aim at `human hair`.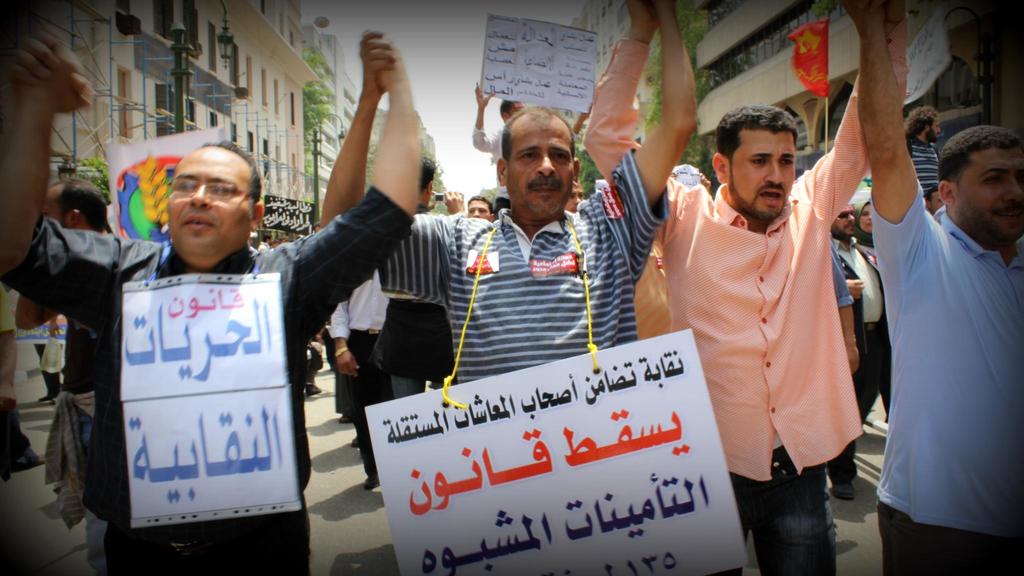
Aimed at box(905, 105, 936, 146).
